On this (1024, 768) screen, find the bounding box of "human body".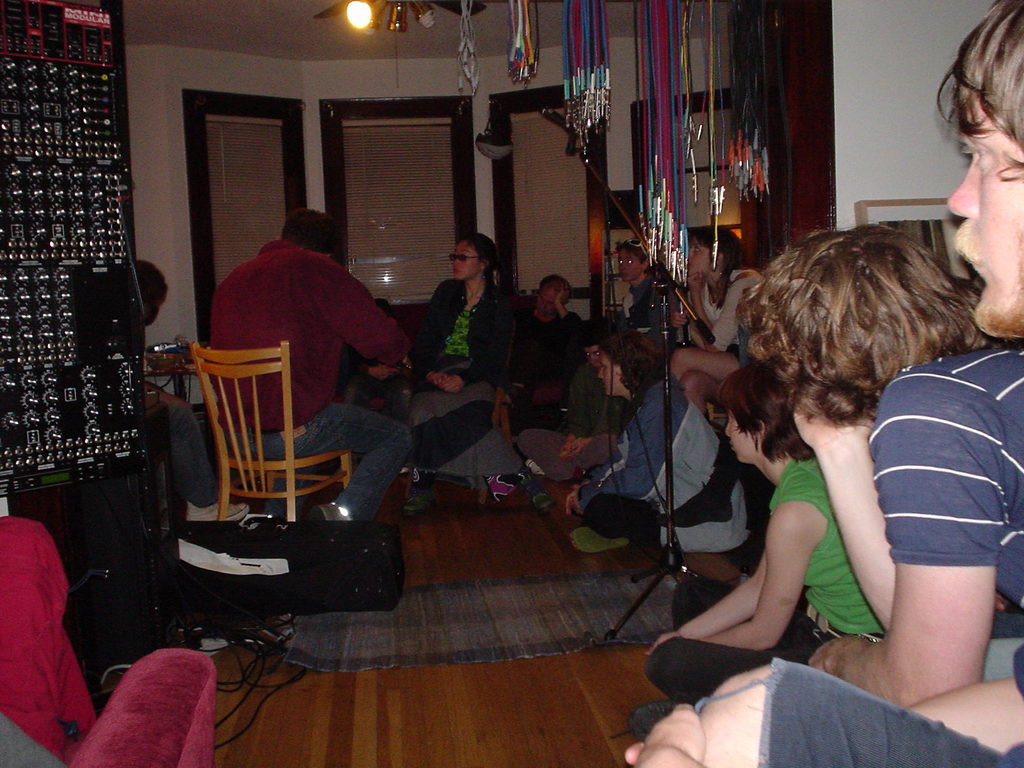
Bounding box: locate(631, 657, 1023, 767).
